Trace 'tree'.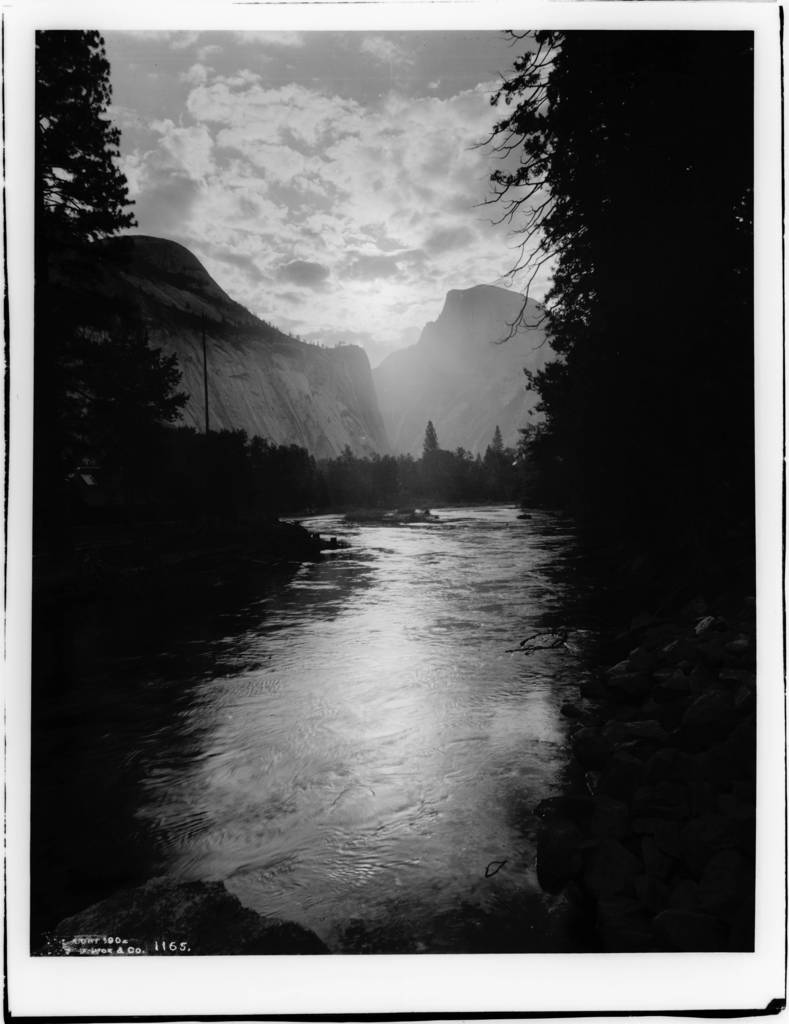
Traced to [left=491, top=424, right=503, bottom=451].
